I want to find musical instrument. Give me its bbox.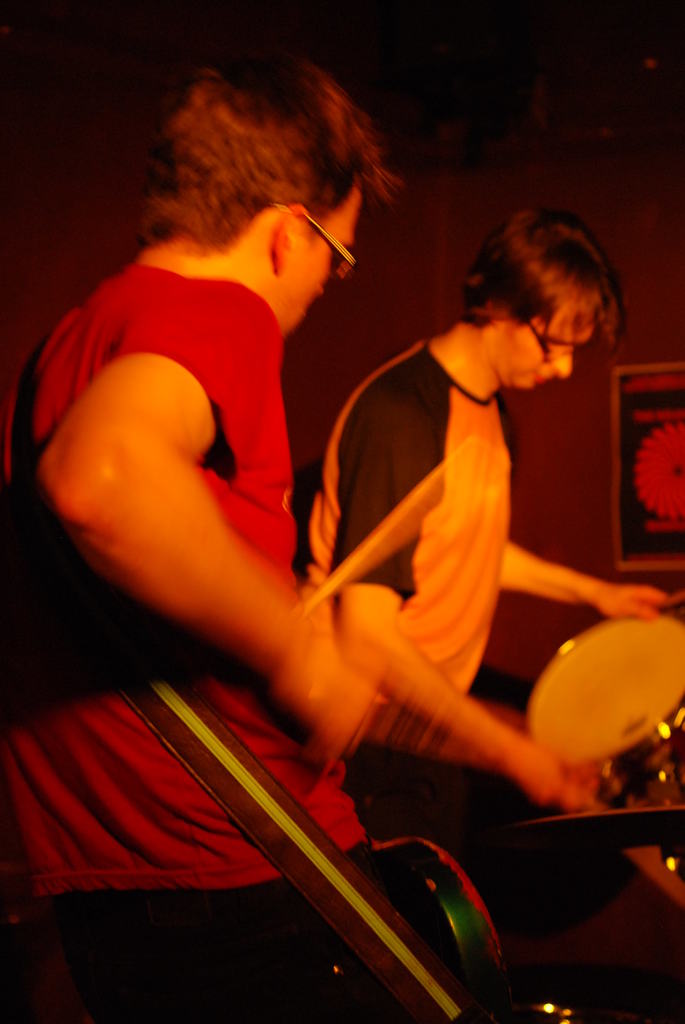
l=530, t=614, r=684, b=881.
